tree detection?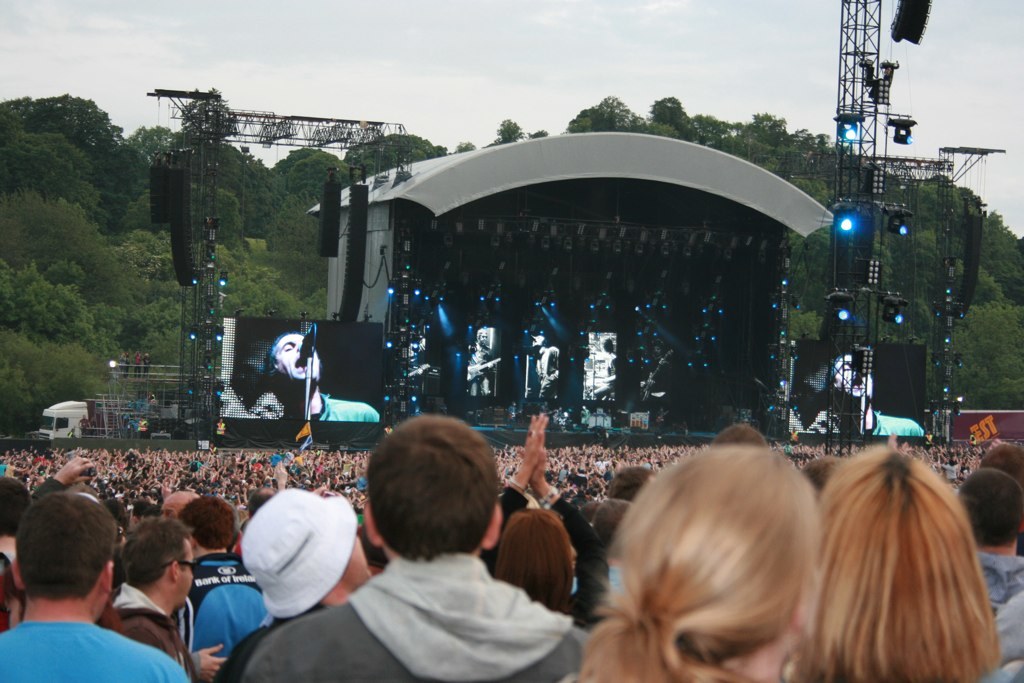
{"left": 596, "top": 93, "right": 634, "bottom": 130}
